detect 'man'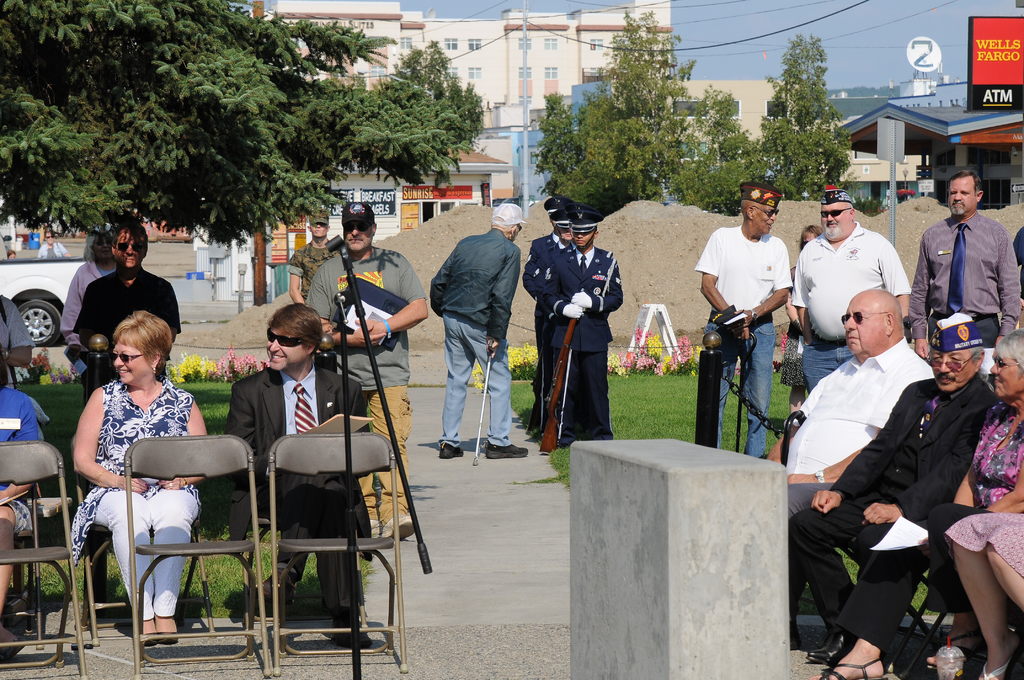
<bbox>530, 208, 582, 441</bbox>
